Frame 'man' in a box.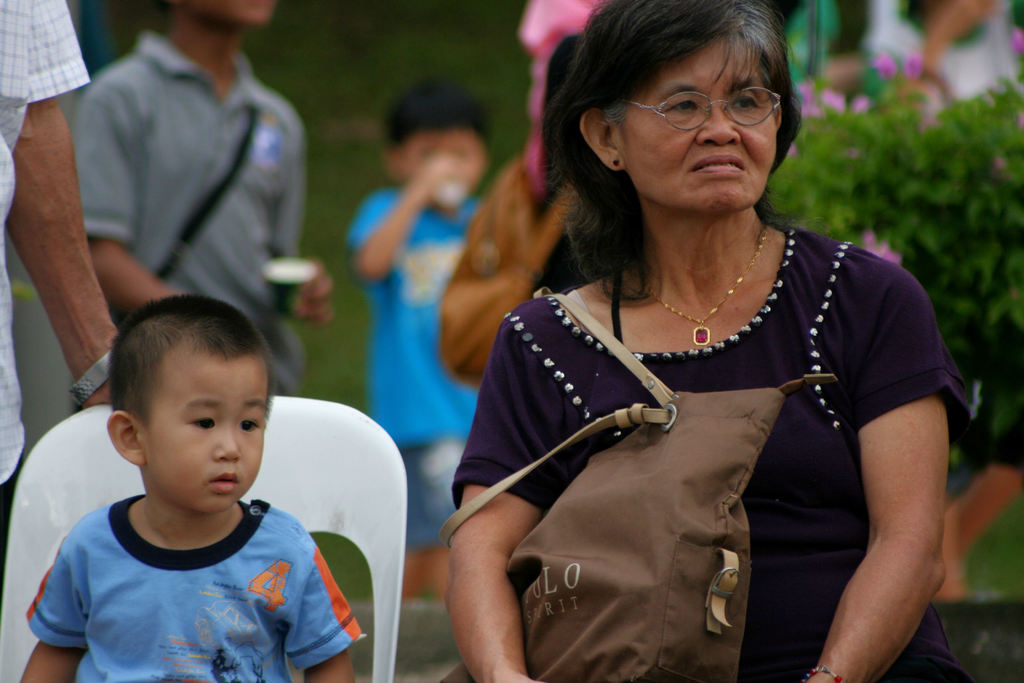
box(0, 0, 127, 555).
